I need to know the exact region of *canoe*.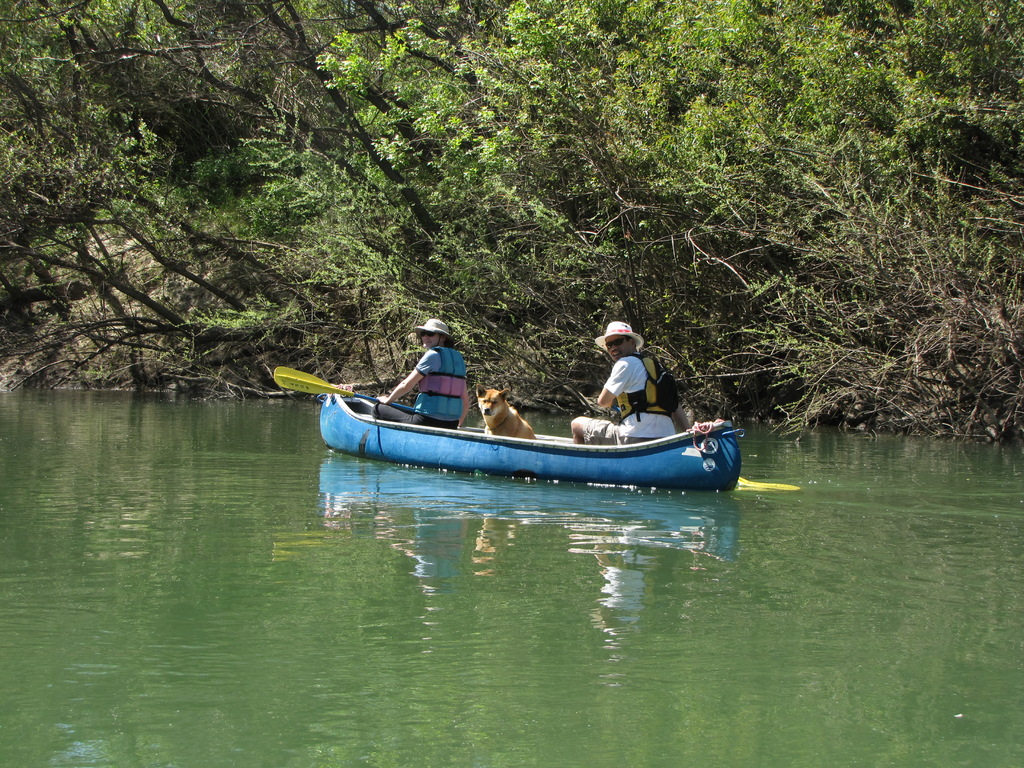
Region: box(319, 385, 727, 477).
